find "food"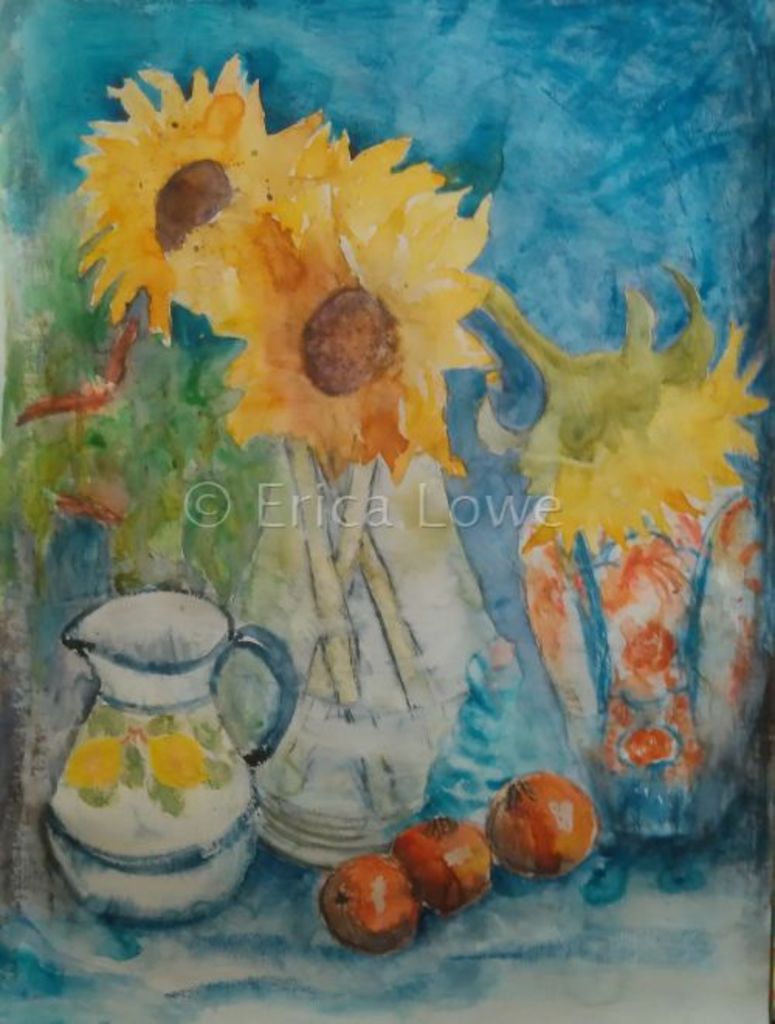
x1=301, y1=861, x2=429, y2=956
